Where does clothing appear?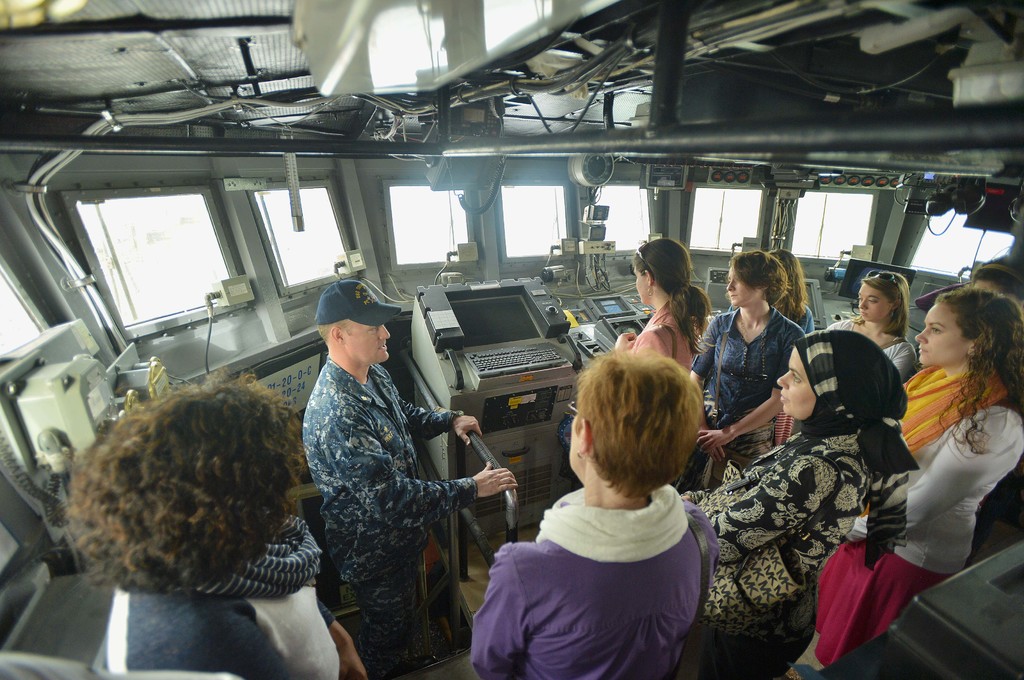
Appears at left=489, top=454, right=732, bottom=661.
